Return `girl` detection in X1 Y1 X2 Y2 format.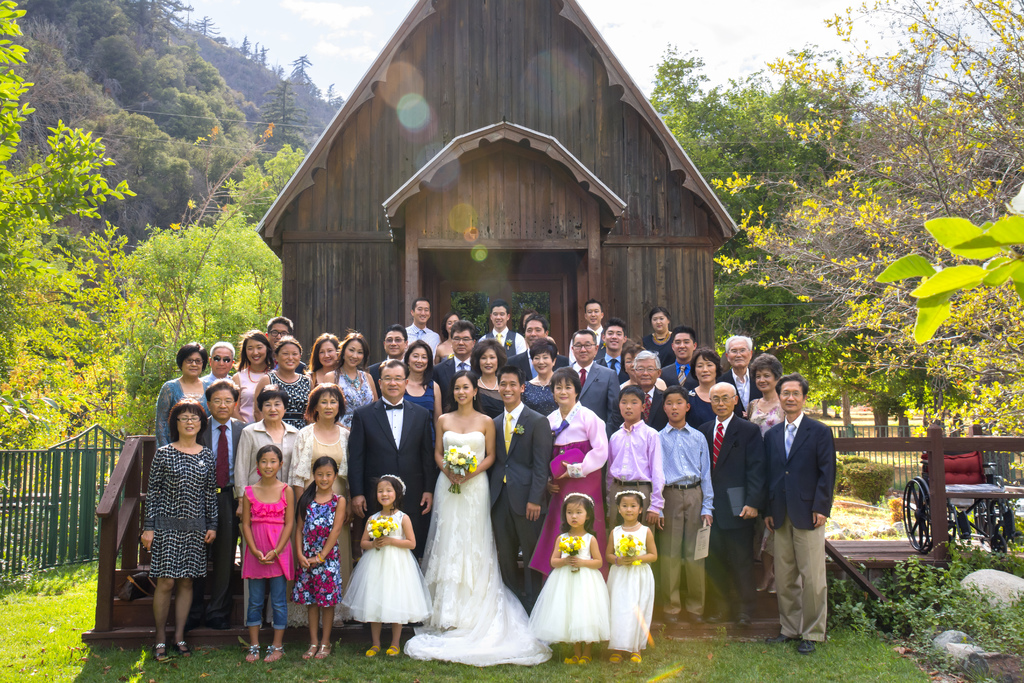
243 448 296 663.
